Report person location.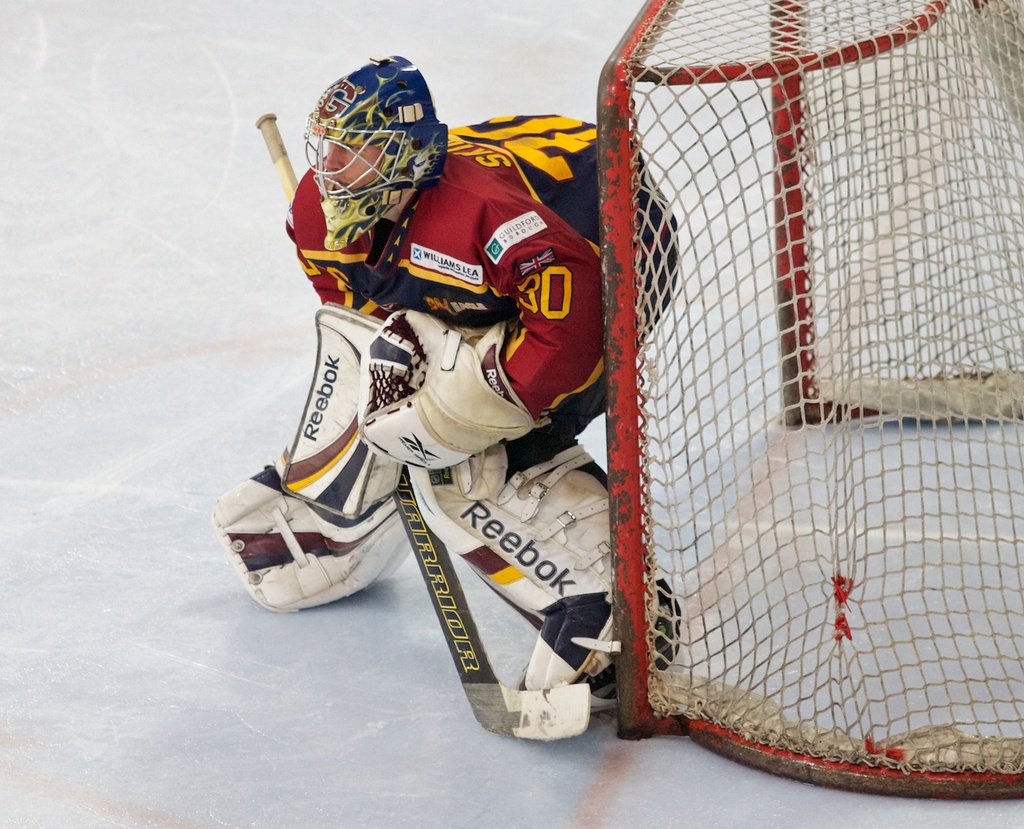
Report: {"x1": 251, "y1": 31, "x2": 608, "y2": 665}.
